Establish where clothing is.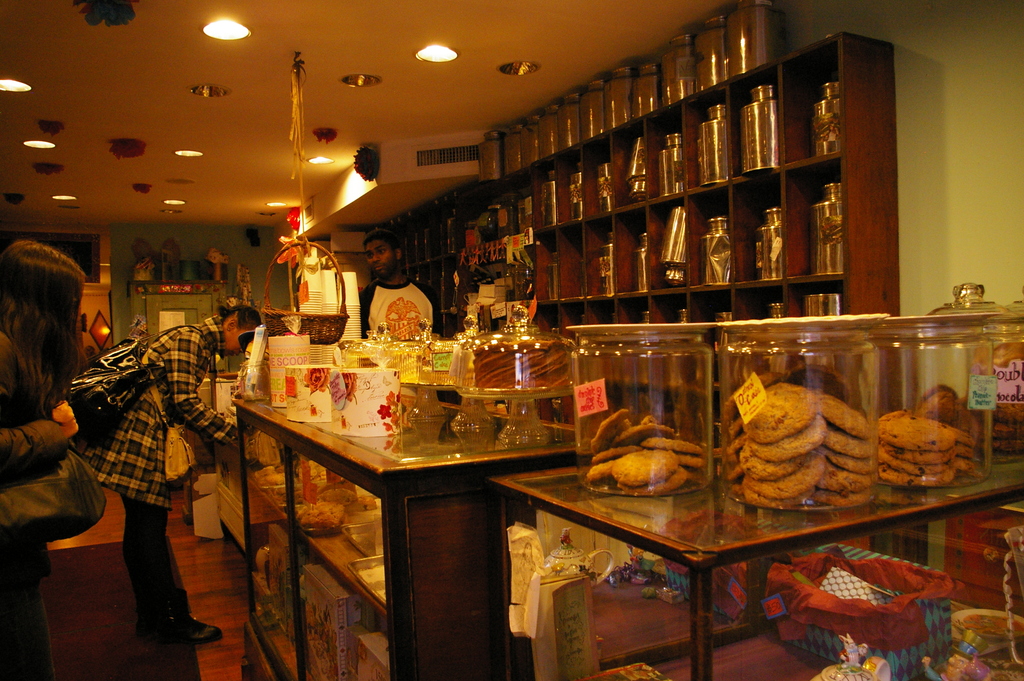
Established at BBox(76, 313, 239, 513).
